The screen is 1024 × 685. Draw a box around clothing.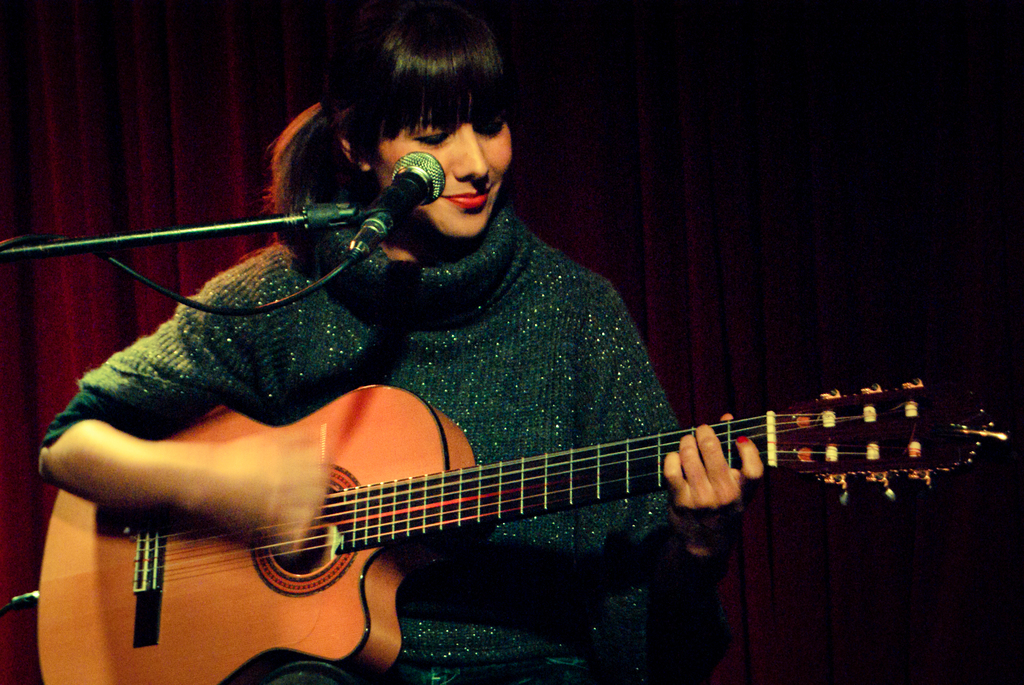
region(44, 206, 696, 684).
